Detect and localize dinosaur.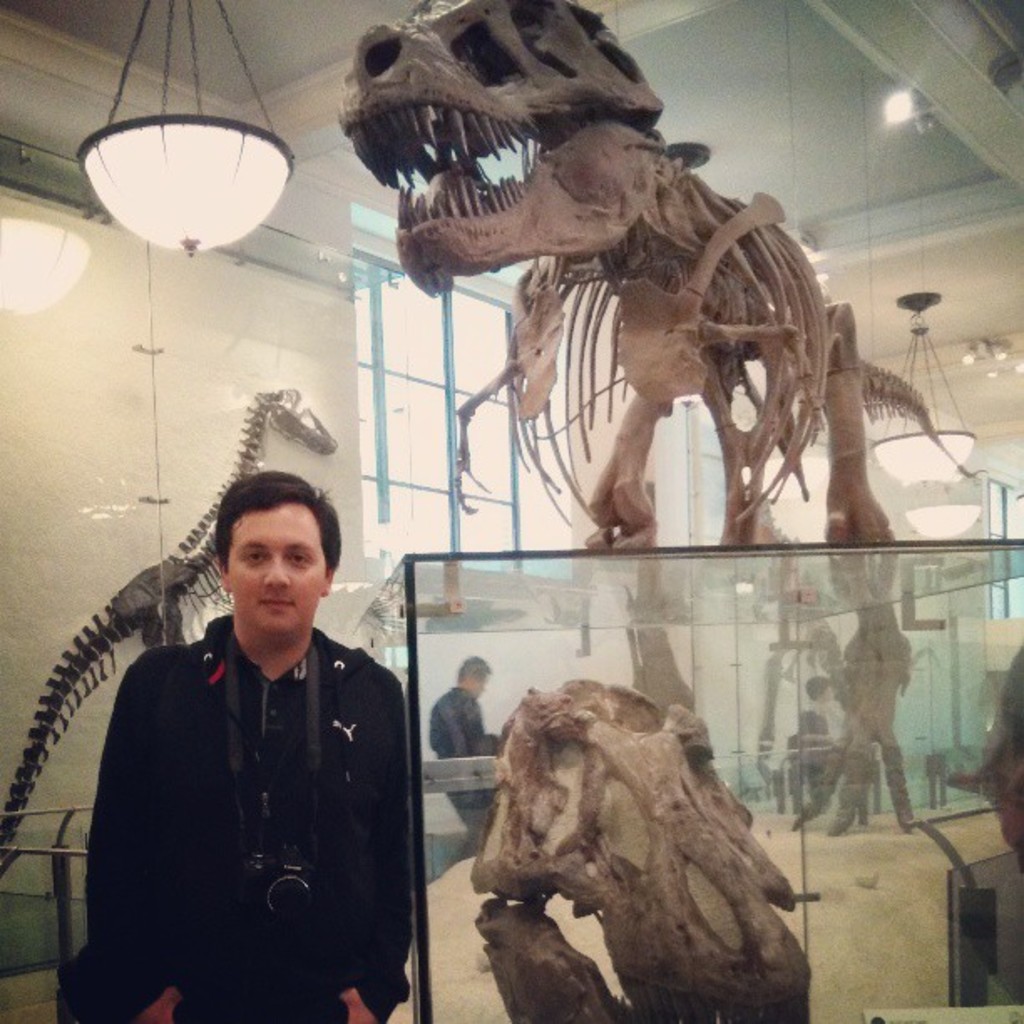
Localized at 336, 0, 969, 840.
